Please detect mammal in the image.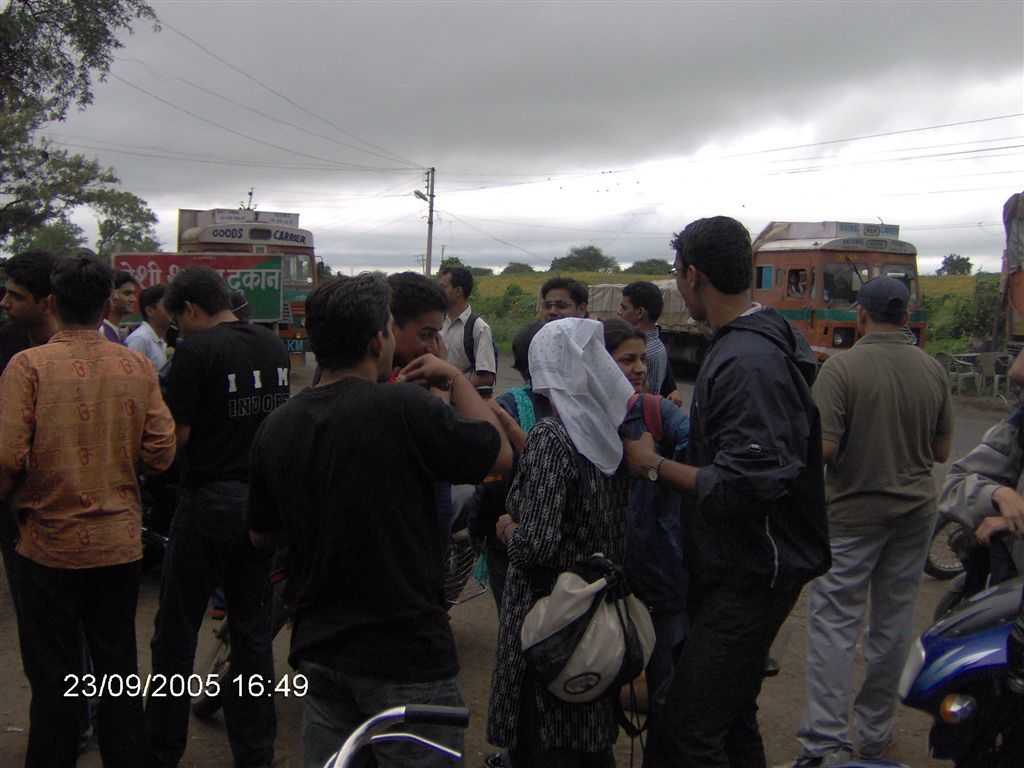
<bbox>494, 317, 640, 767</bbox>.
